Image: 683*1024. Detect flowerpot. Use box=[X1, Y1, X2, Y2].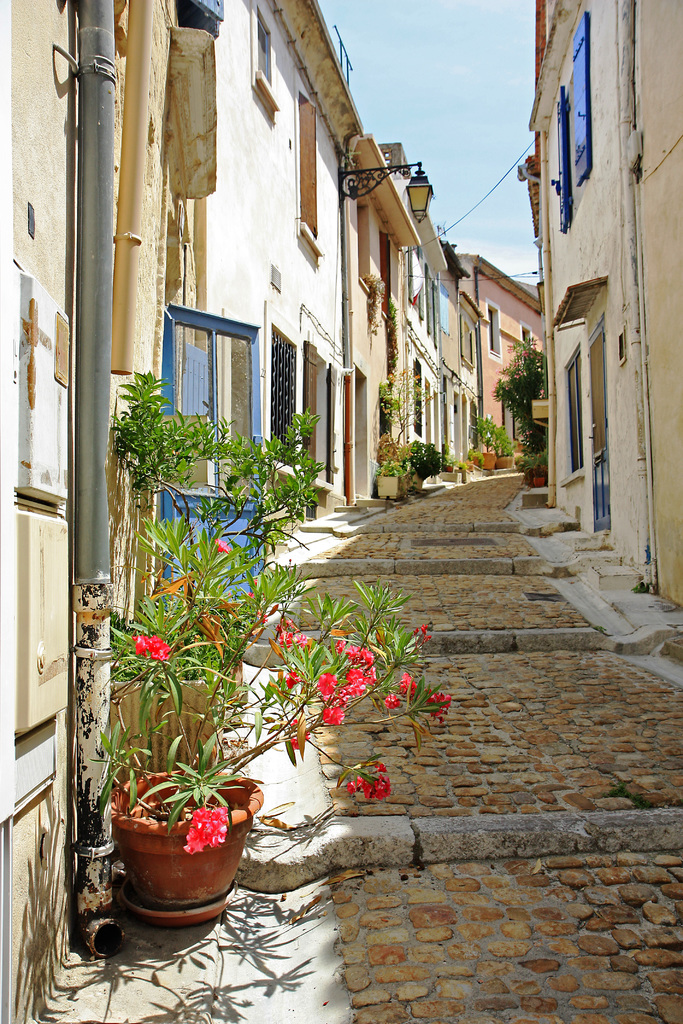
box=[372, 475, 400, 504].
